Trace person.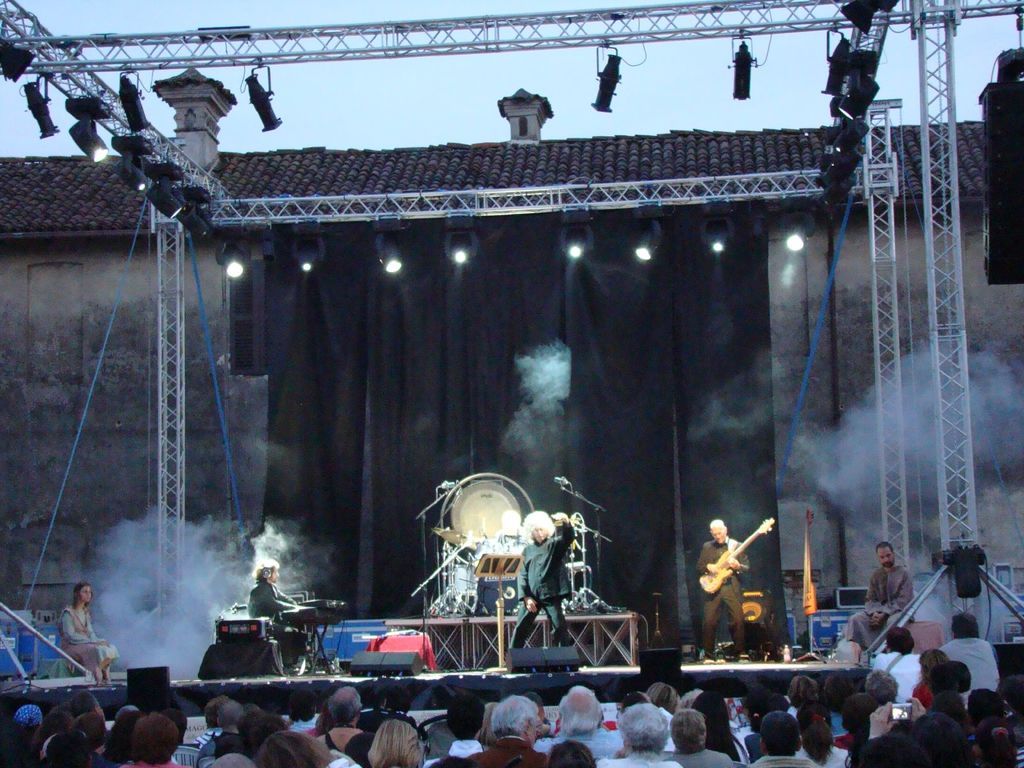
Traced to [left=247, top=560, right=305, bottom=657].
